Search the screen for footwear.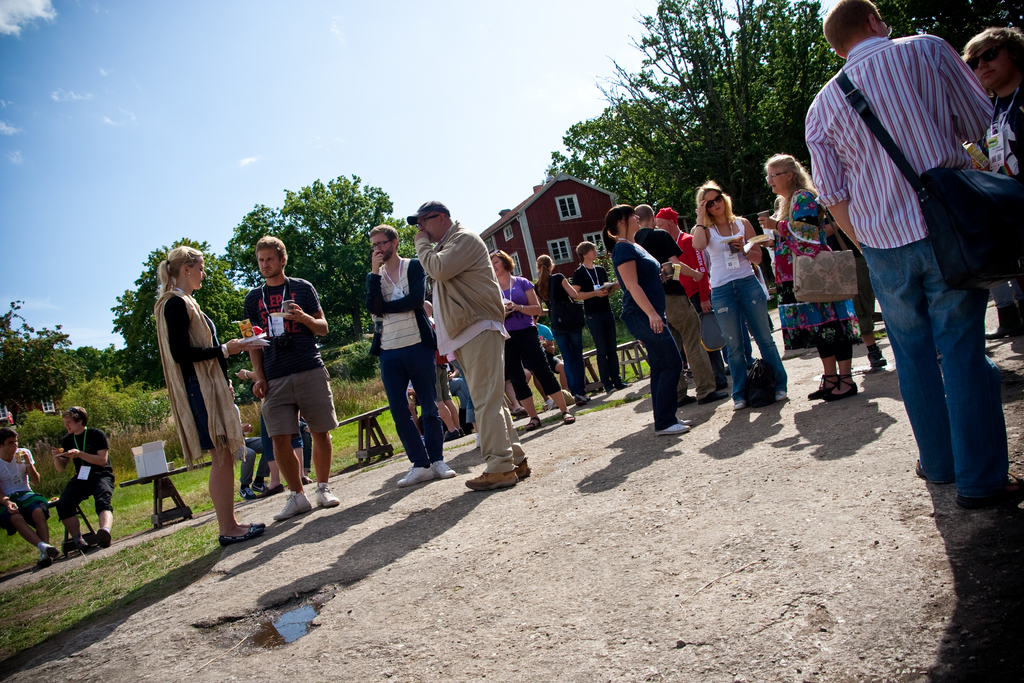
Found at bbox=[79, 543, 91, 555].
